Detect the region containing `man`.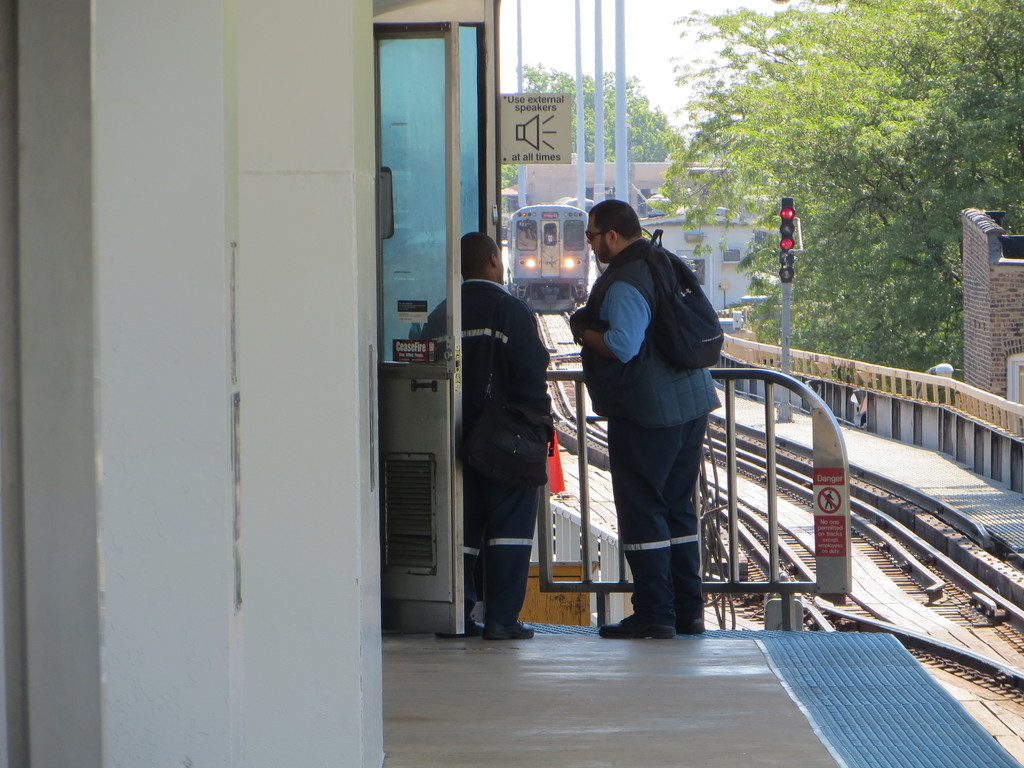
422/232/556/639.
